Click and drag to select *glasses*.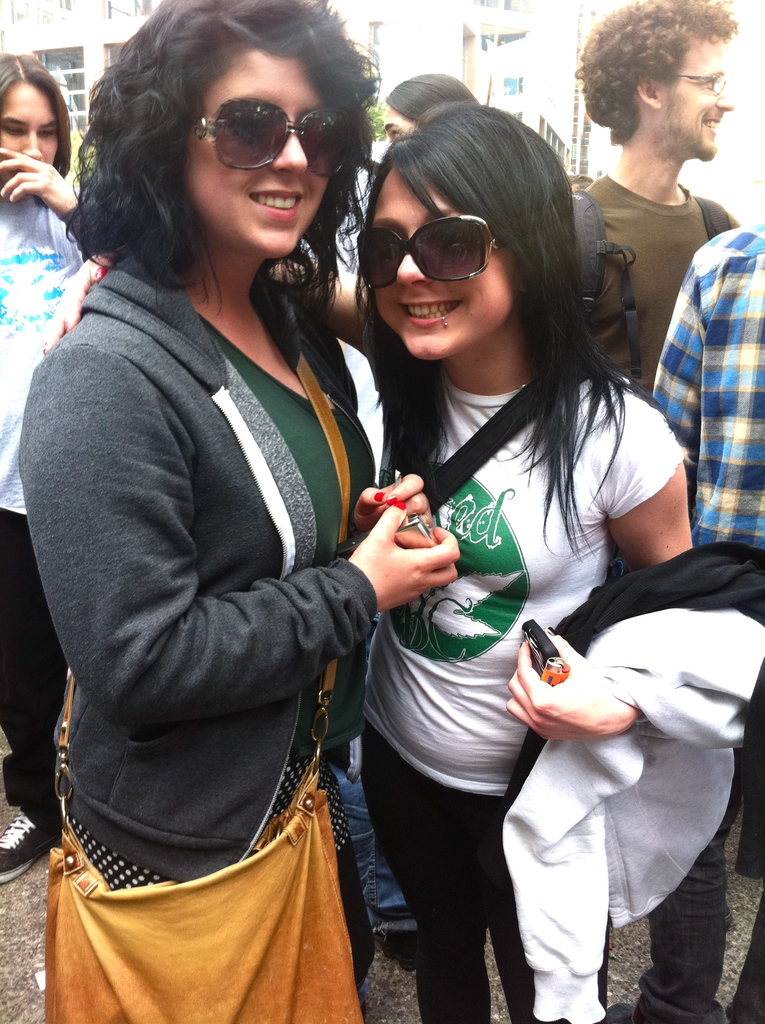
Selection: x1=665 y1=68 x2=734 y2=92.
